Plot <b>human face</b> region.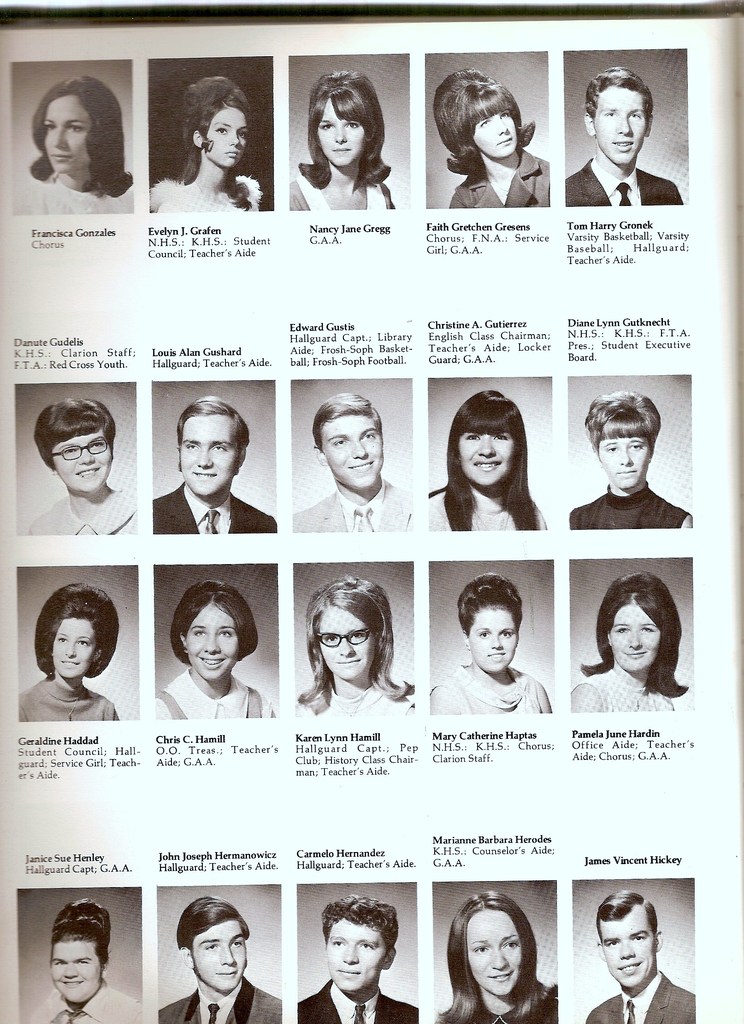
Plotted at pyautogui.locateOnScreen(315, 92, 364, 168).
